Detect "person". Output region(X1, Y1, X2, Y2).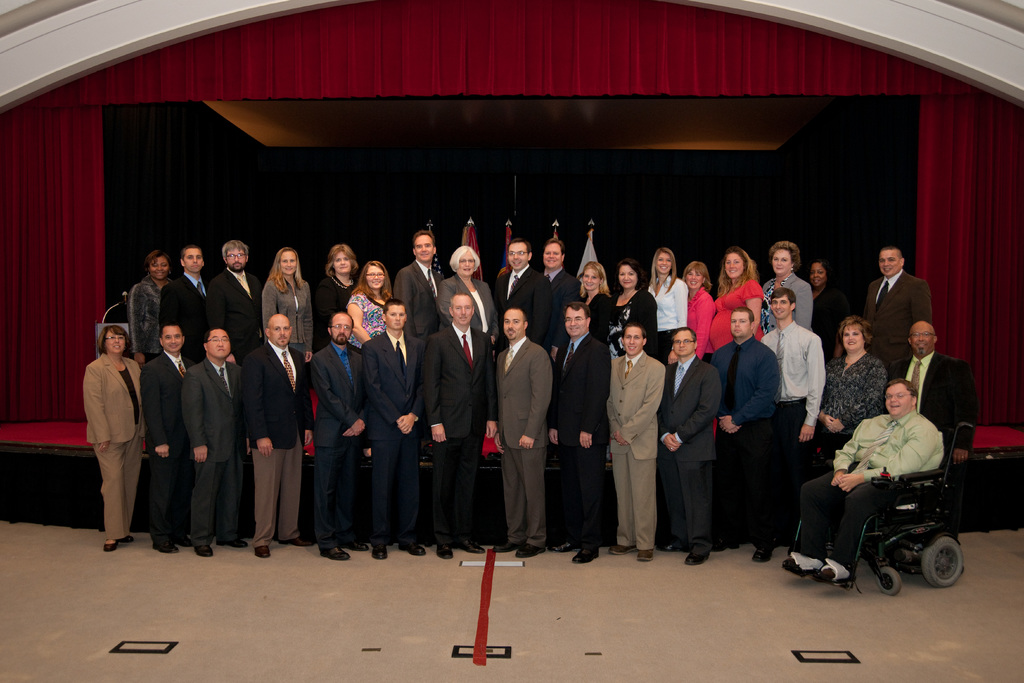
region(481, 299, 554, 555).
